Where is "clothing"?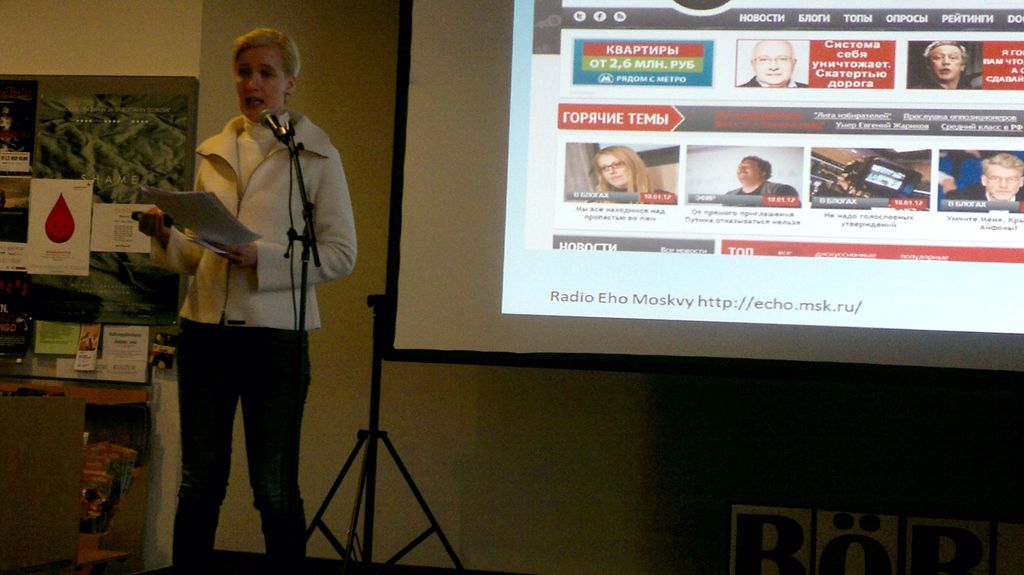
l=748, t=71, r=819, b=98.
